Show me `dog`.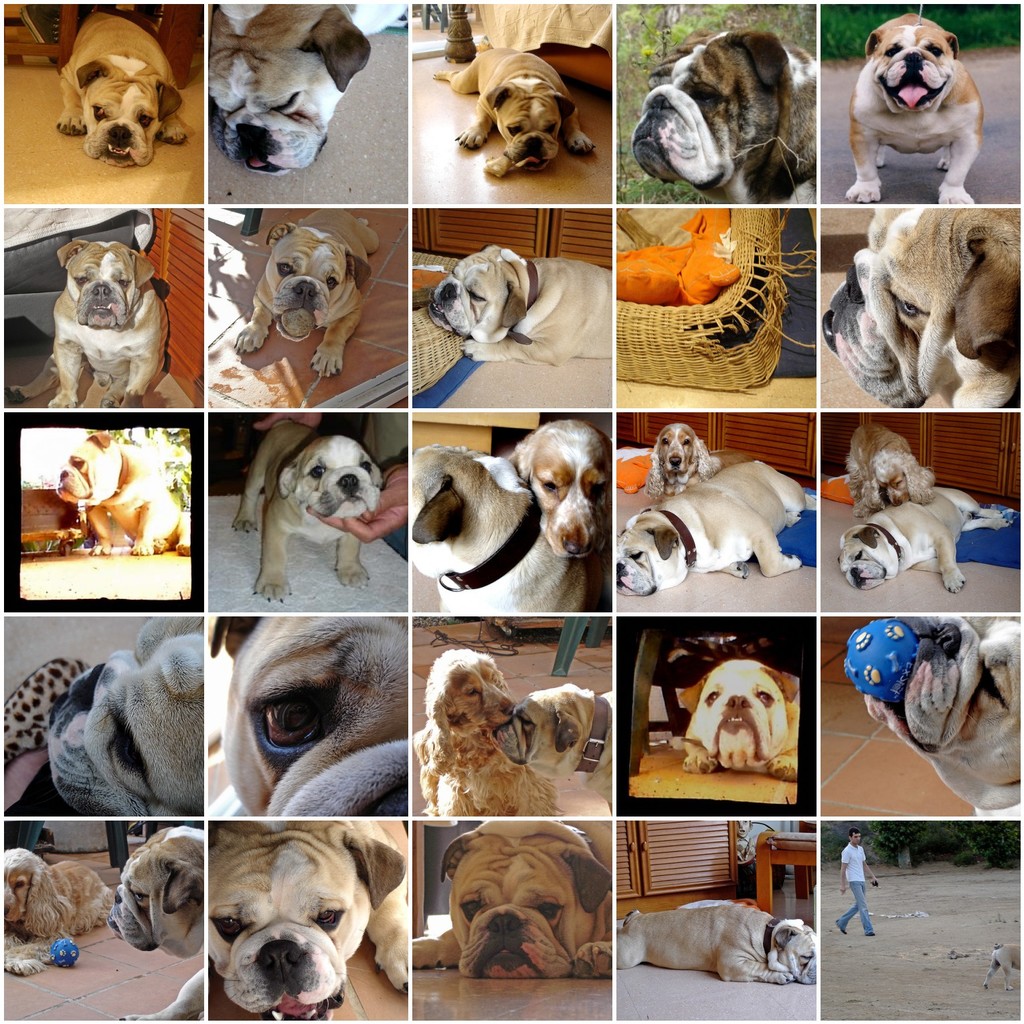
`dog` is here: select_region(49, 7, 192, 167).
